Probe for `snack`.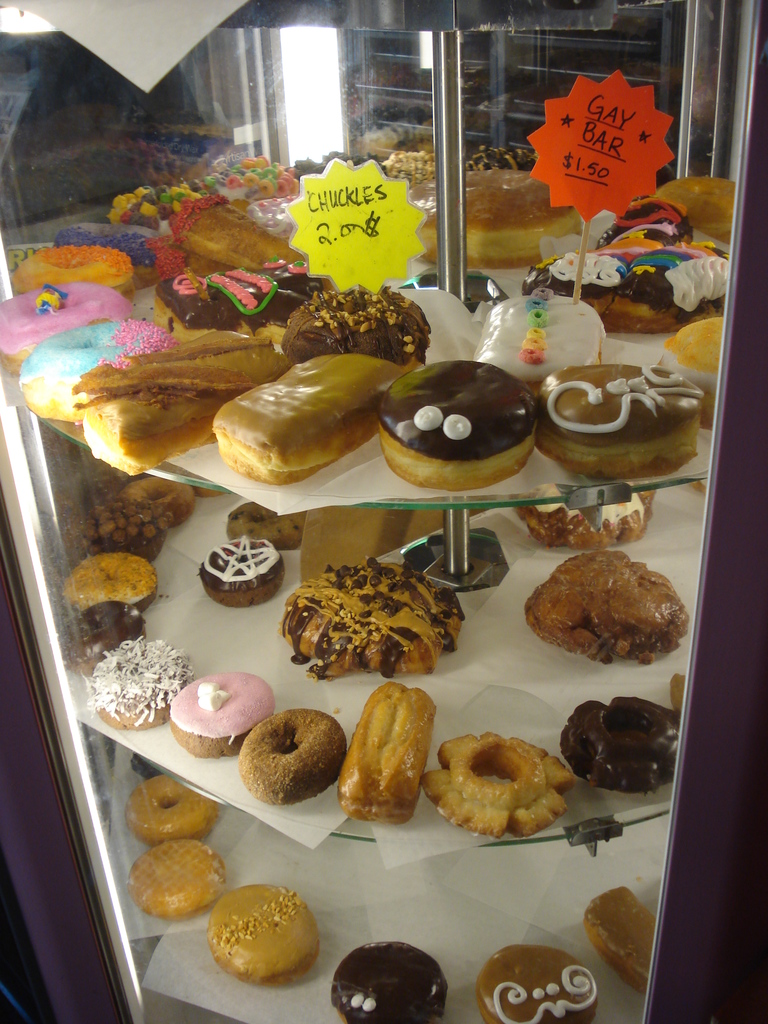
Probe result: (x1=124, y1=780, x2=221, y2=843).
